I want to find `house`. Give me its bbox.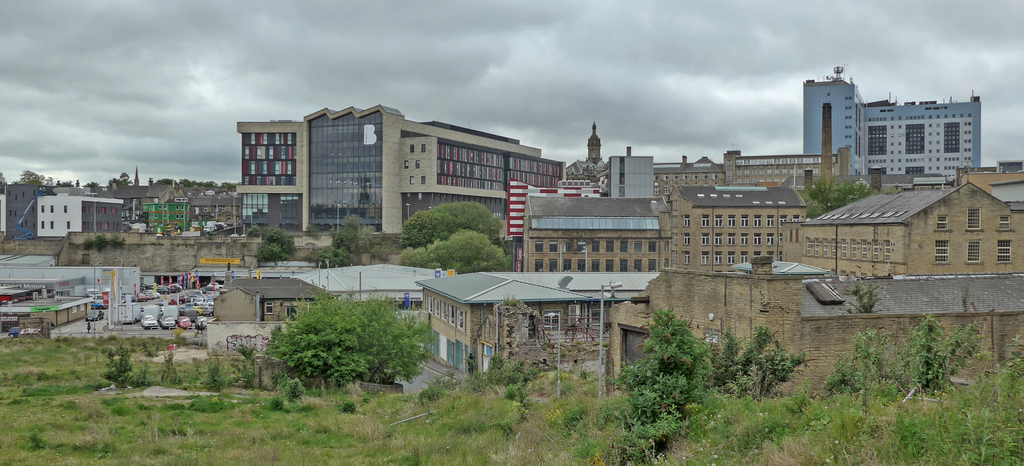
bbox(726, 146, 849, 195).
